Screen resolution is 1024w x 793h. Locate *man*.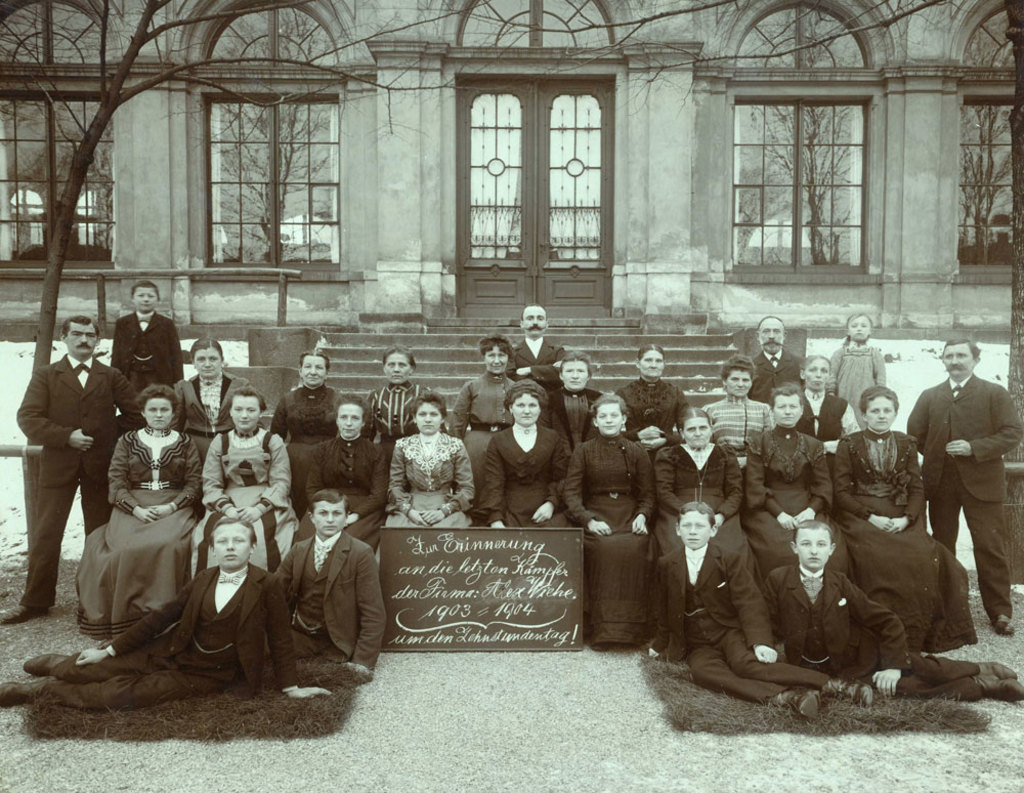
rect(1, 516, 333, 715).
